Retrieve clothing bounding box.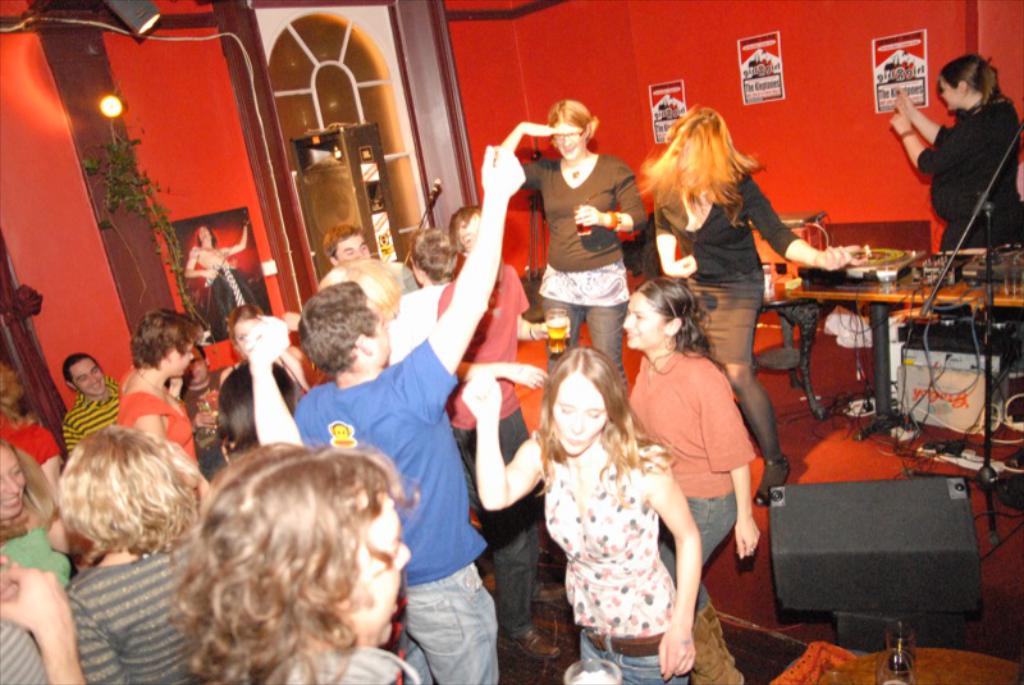
Bounding box: (915,61,1018,275).
